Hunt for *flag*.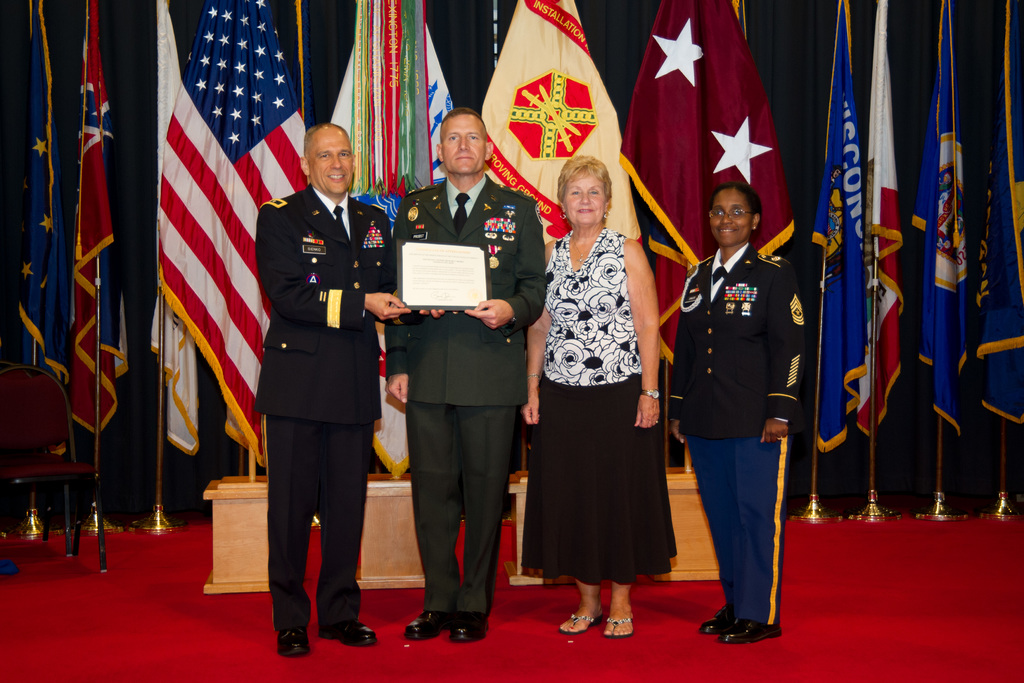
Hunted down at bbox=[323, 0, 454, 475].
